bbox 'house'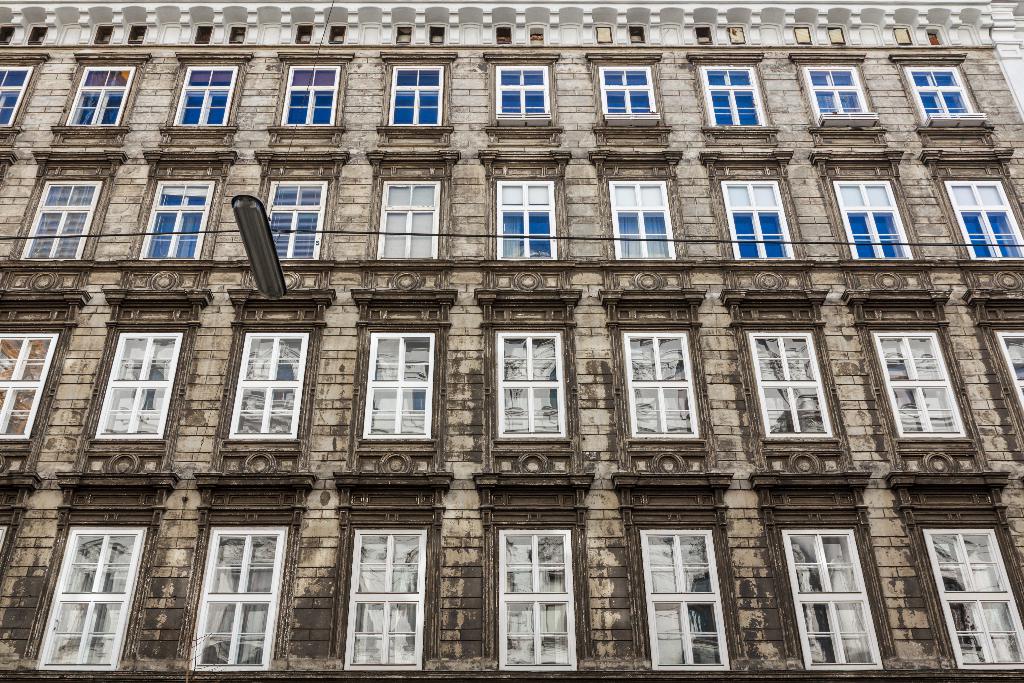
{"x1": 0, "y1": 0, "x2": 1023, "y2": 682}
